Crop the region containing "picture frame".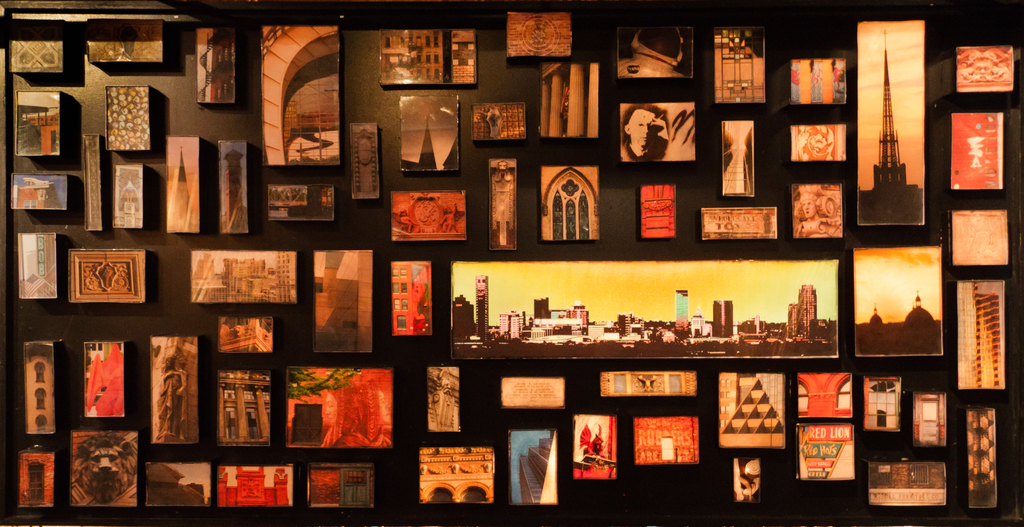
Crop region: (x1=867, y1=455, x2=953, y2=510).
